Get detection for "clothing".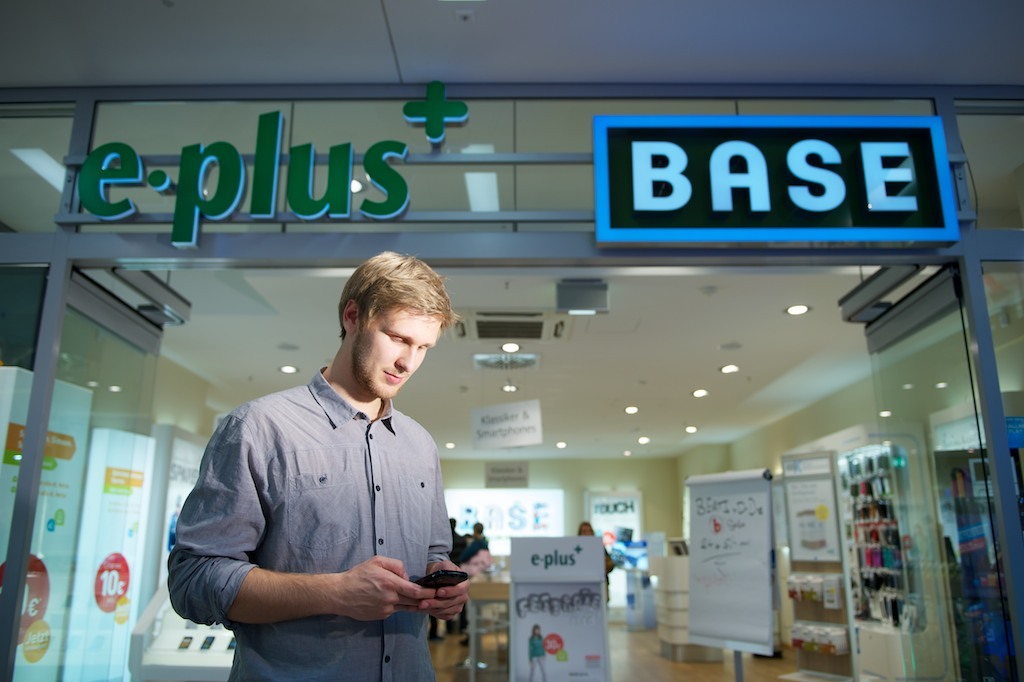
Detection: <region>456, 541, 493, 574</region>.
